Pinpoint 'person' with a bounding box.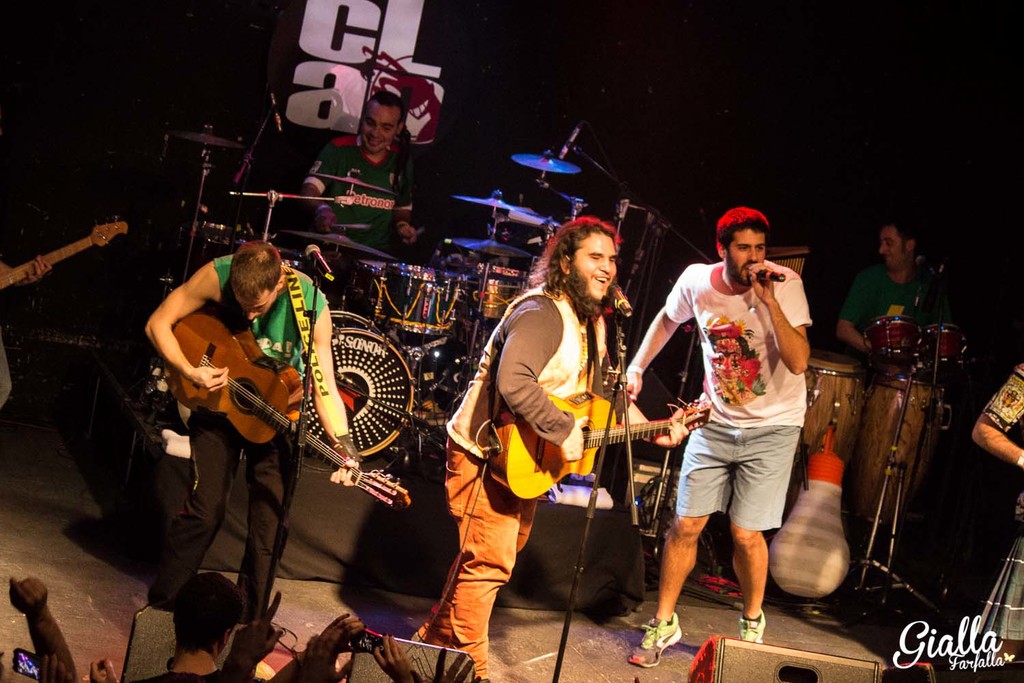
box=[612, 206, 814, 672].
